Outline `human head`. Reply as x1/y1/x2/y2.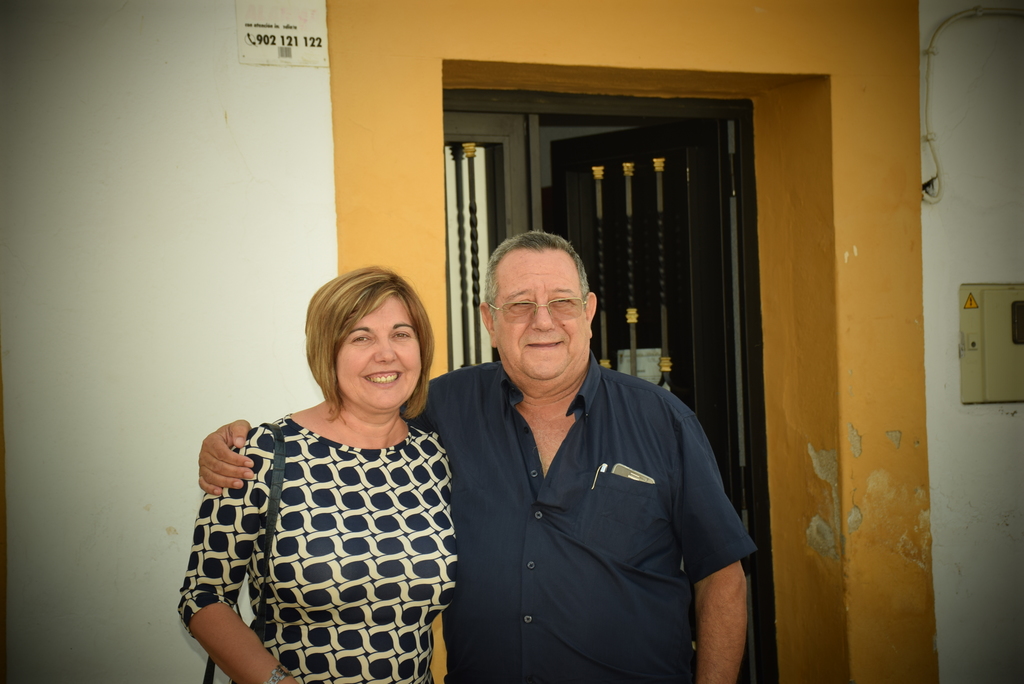
481/229/600/395.
